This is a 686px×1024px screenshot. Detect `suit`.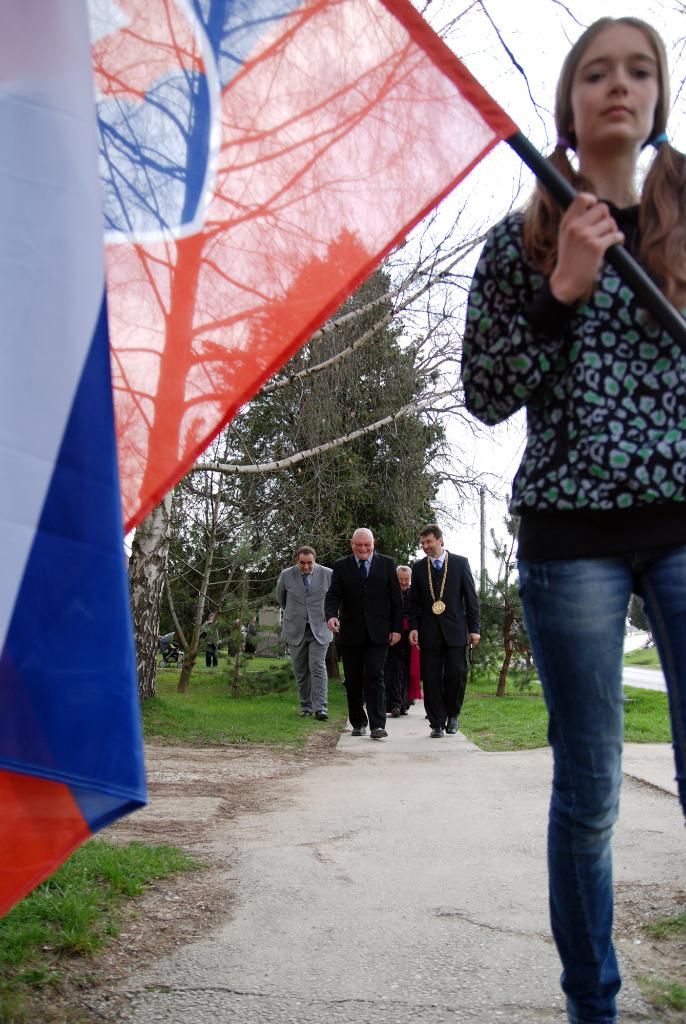
[left=411, top=524, right=484, bottom=733].
